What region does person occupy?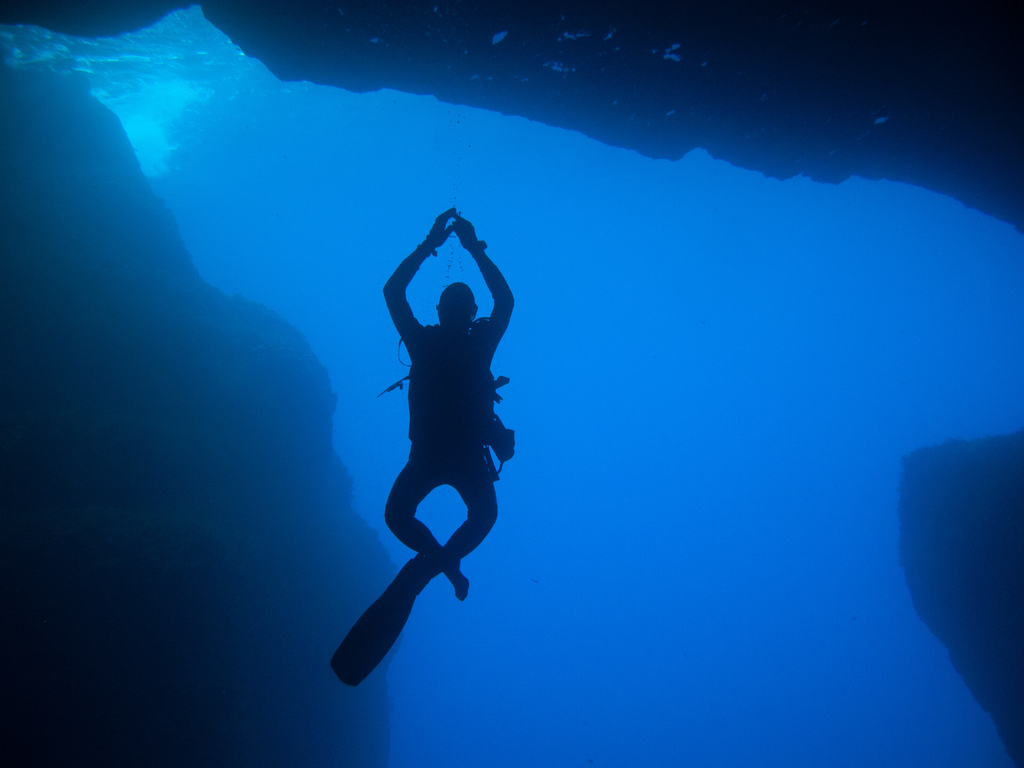
rect(374, 195, 529, 616).
